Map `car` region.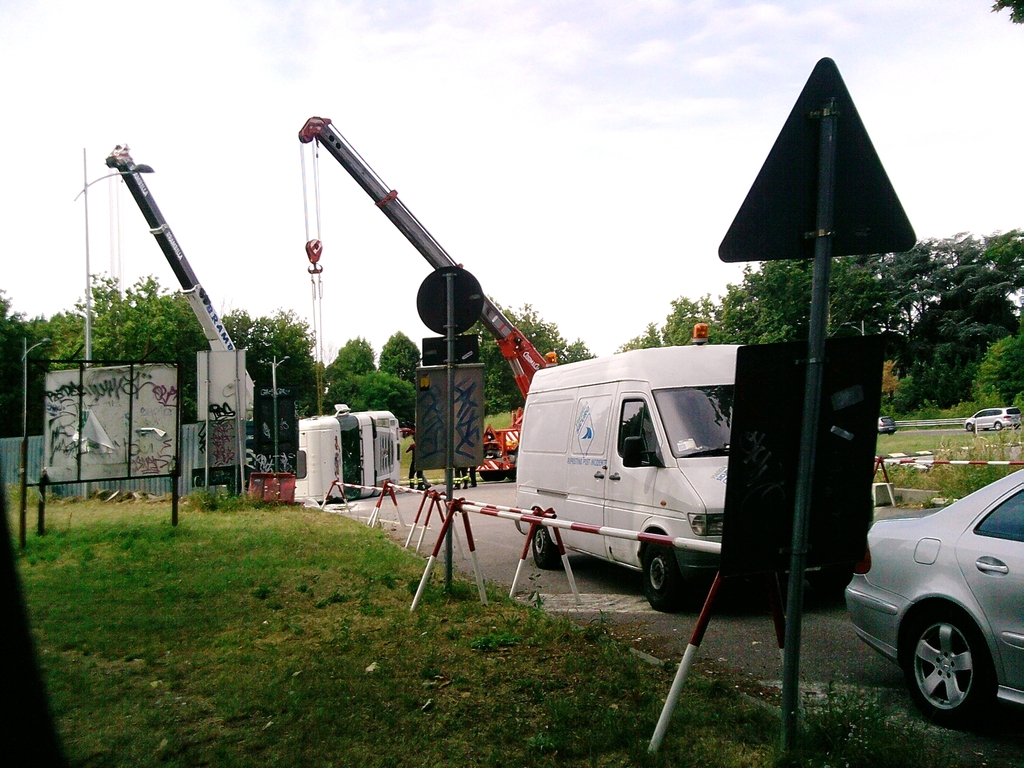
Mapped to left=845, top=465, right=1023, bottom=726.
